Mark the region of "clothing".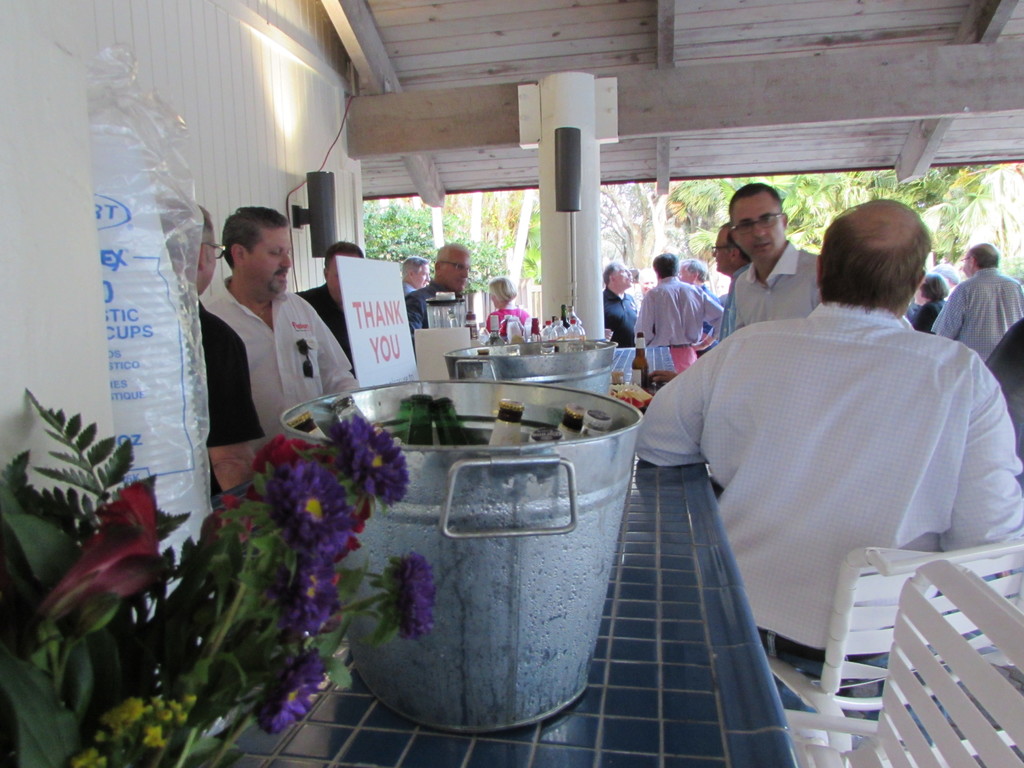
Region: {"x1": 300, "y1": 283, "x2": 355, "y2": 364}.
